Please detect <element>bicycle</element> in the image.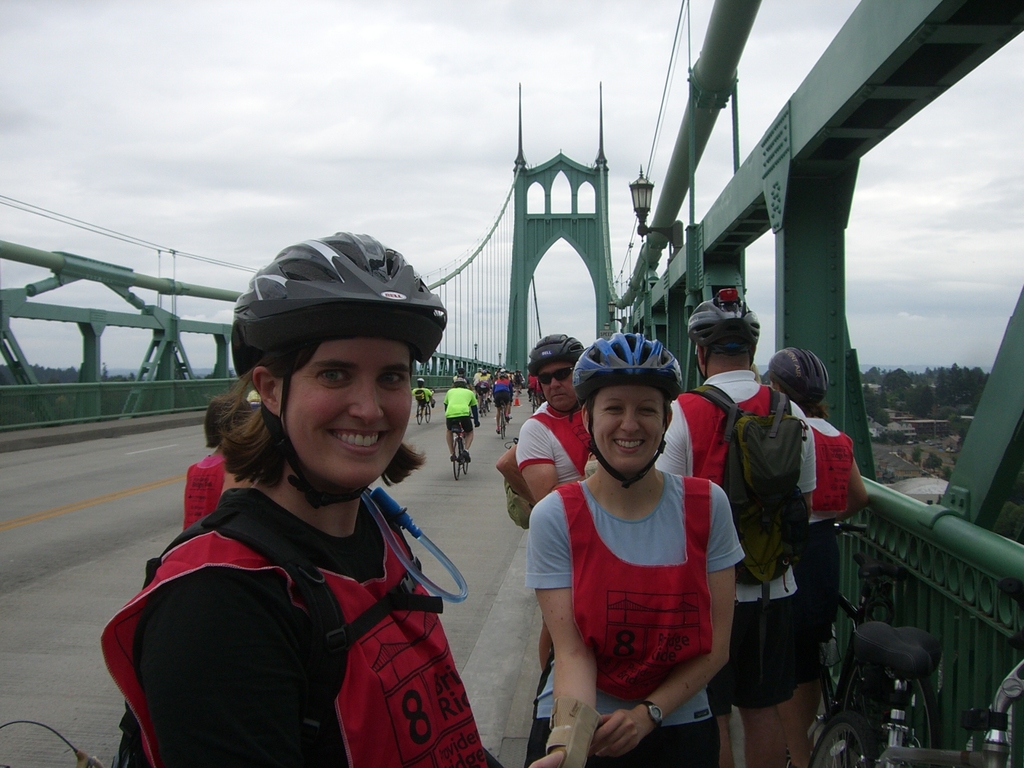
select_region(477, 394, 488, 419).
